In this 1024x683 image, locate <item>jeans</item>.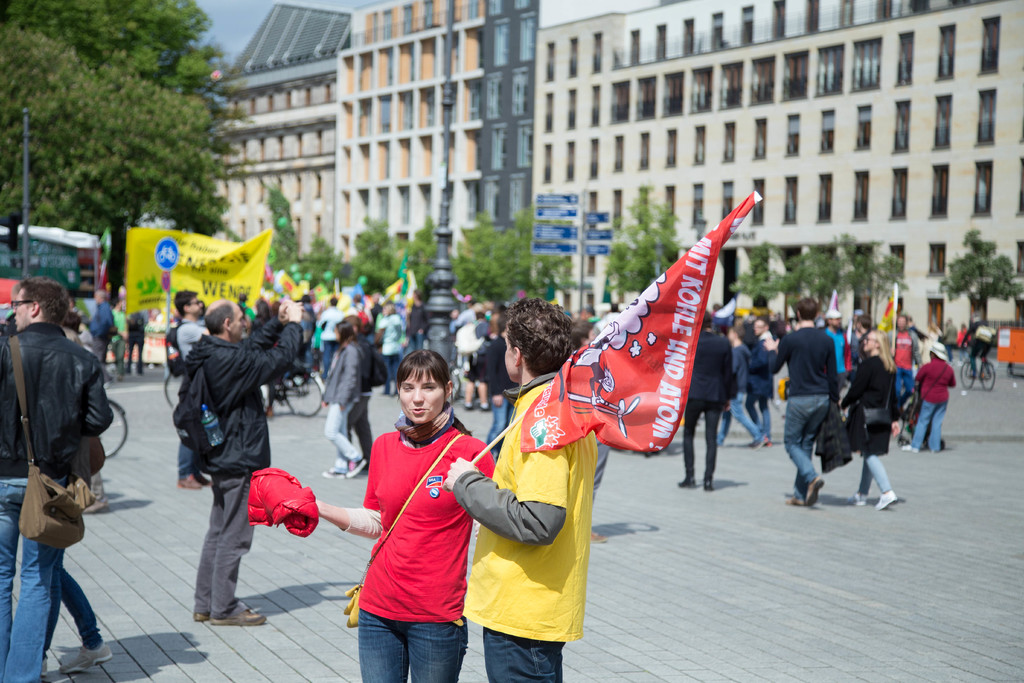
Bounding box: select_region(130, 329, 144, 371).
